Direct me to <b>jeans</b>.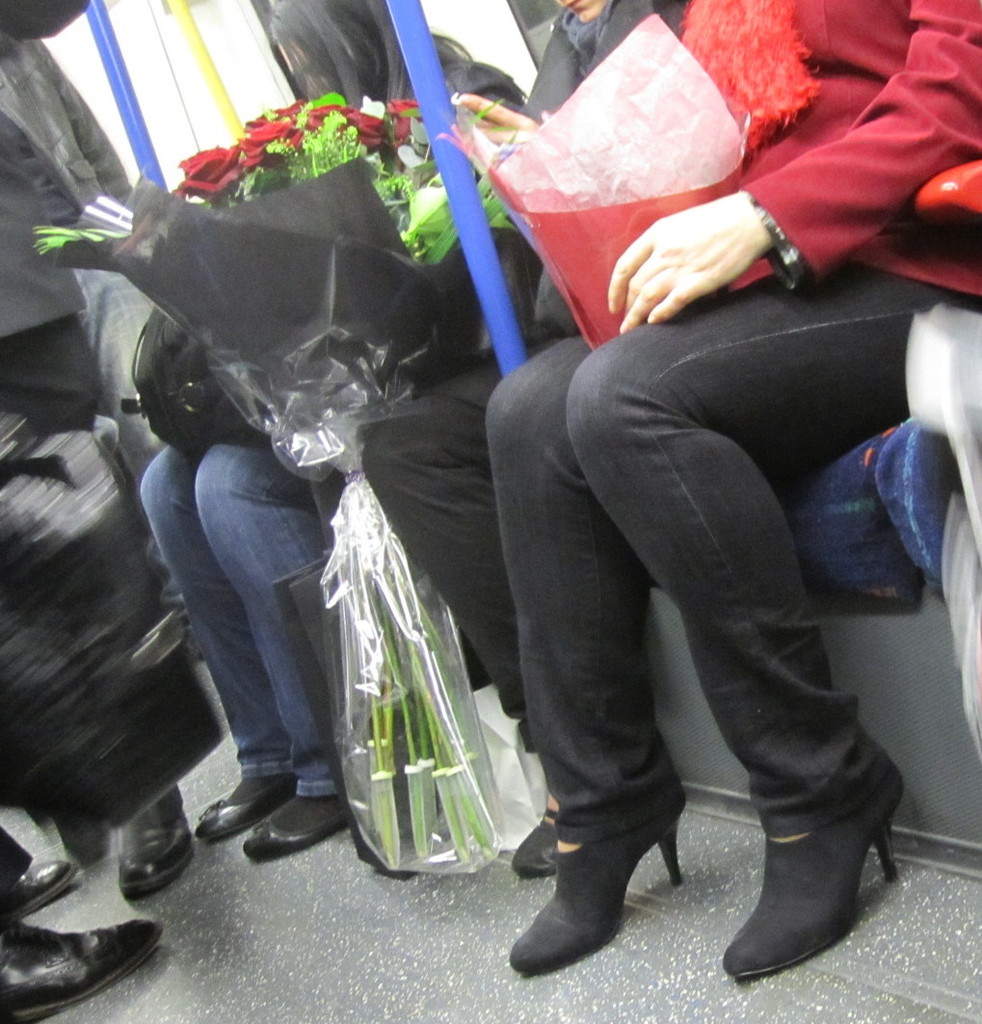
Direction: 153 425 339 851.
